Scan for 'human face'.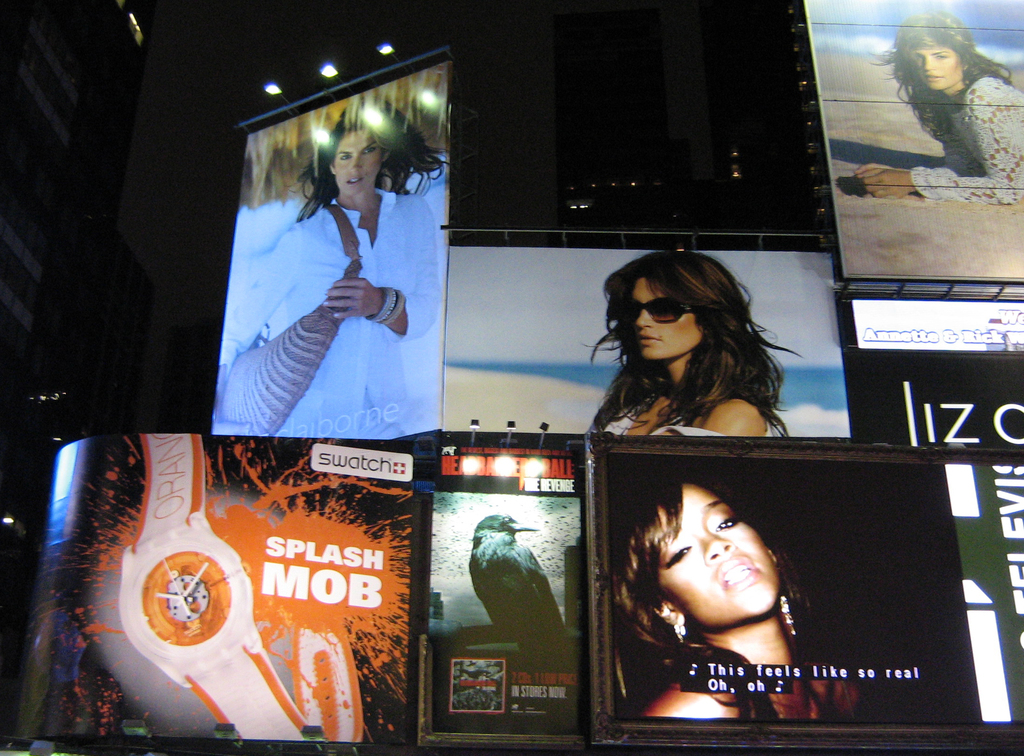
Scan result: <bbox>912, 49, 961, 89</bbox>.
